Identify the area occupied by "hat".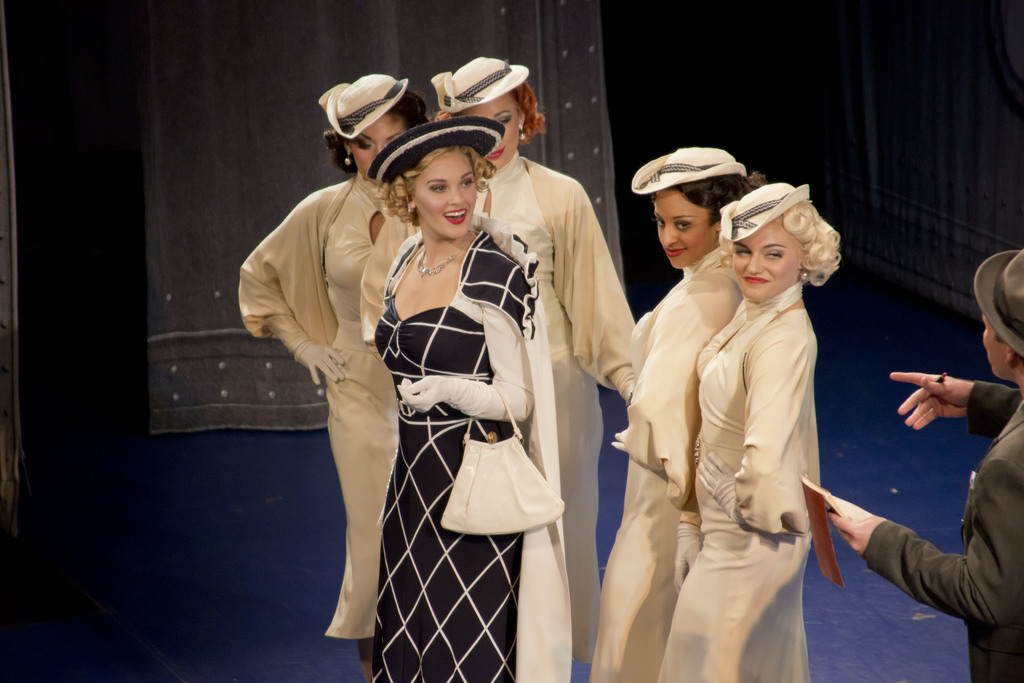
Area: (977, 243, 1023, 351).
